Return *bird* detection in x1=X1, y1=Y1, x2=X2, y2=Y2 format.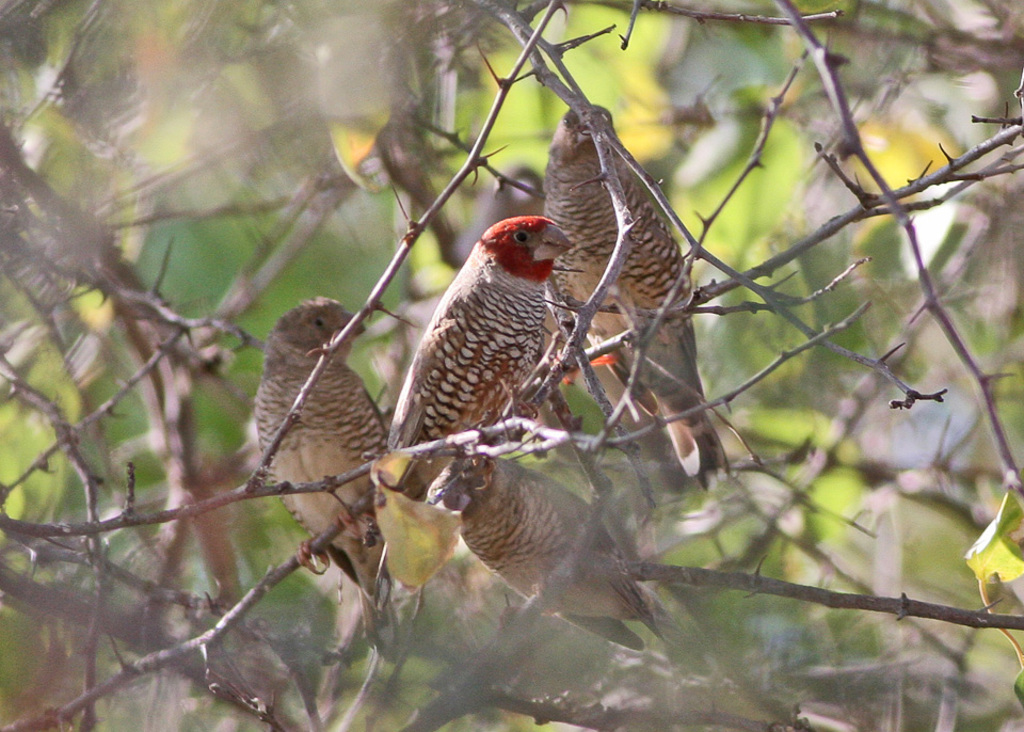
x1=252, y1=297, x2=395, y2=663.
